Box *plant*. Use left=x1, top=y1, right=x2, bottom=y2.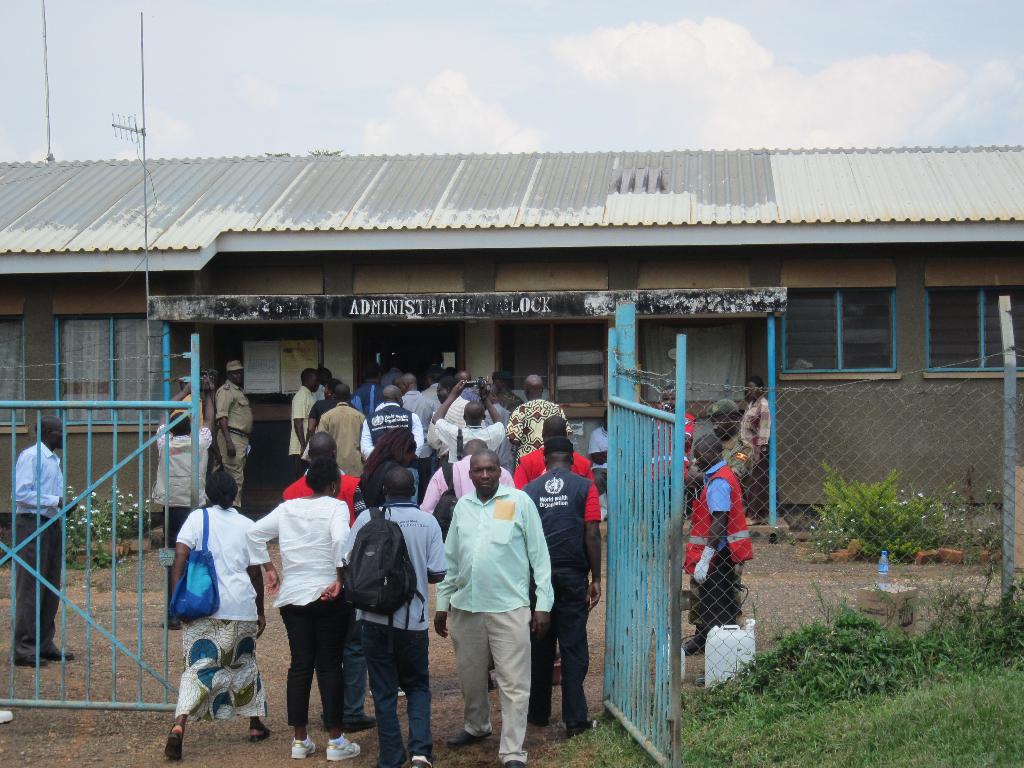
left=53, top=606, right=76, bottom=625.
